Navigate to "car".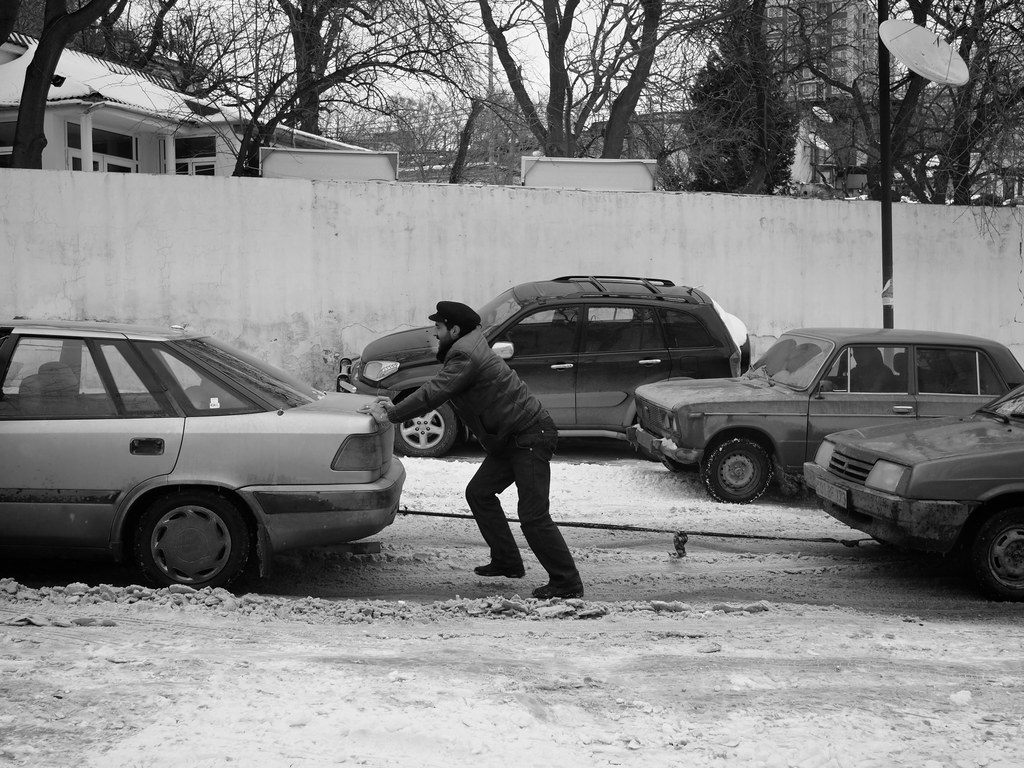
Navigation target: (x1=0, y1=315, x2=401, y2=590).
